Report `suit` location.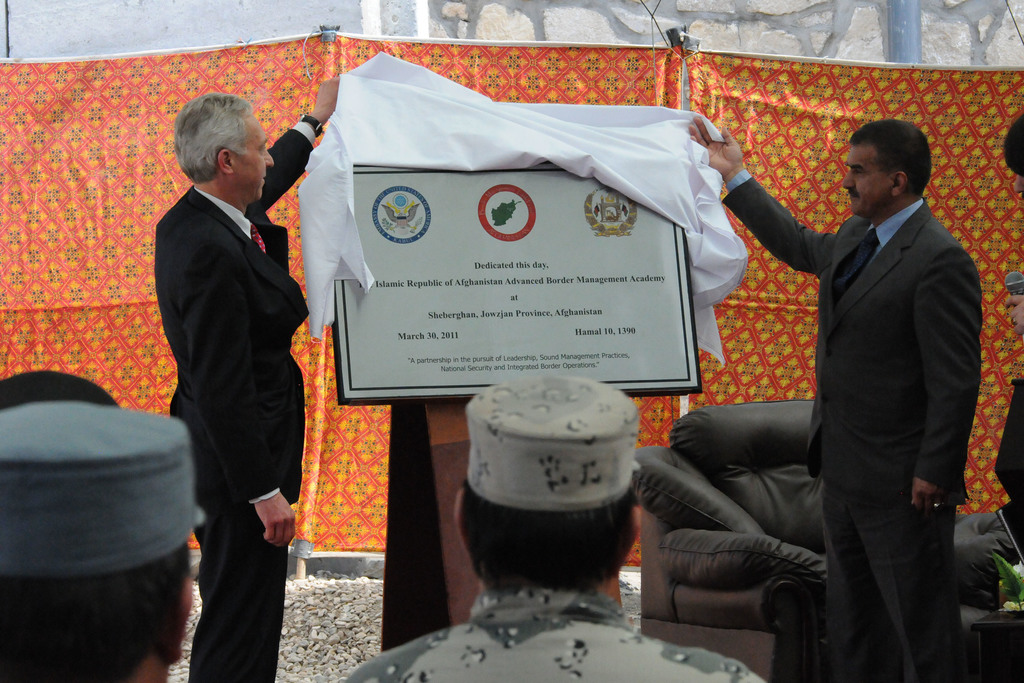
Report: region(735, 93, 998, 656).
